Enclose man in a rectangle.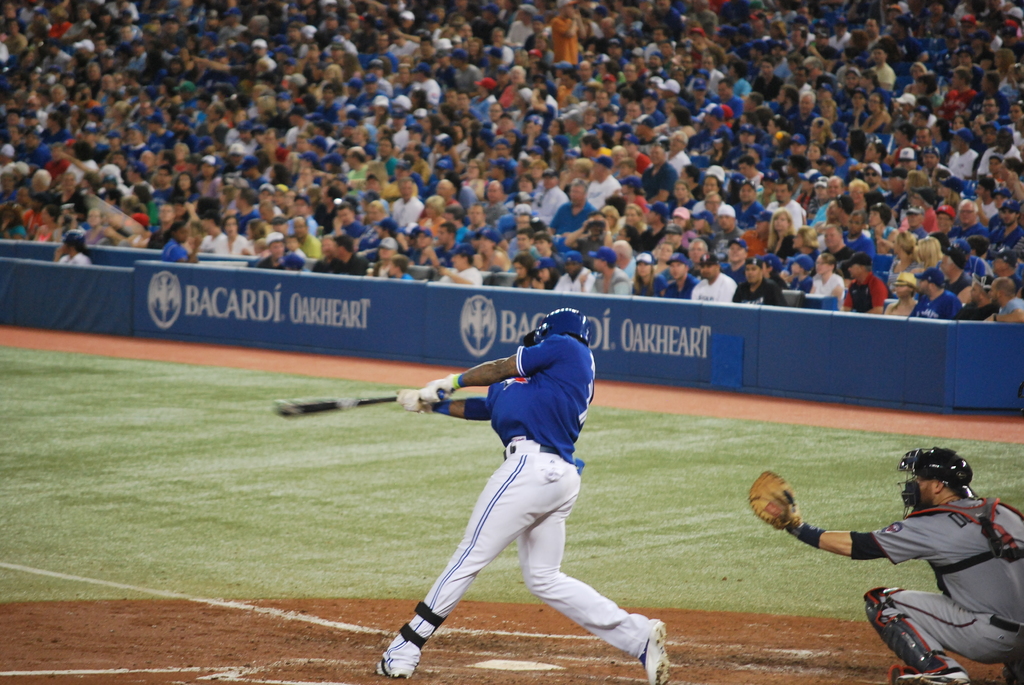
[left=748, top=57, right=782, bottom=99].
